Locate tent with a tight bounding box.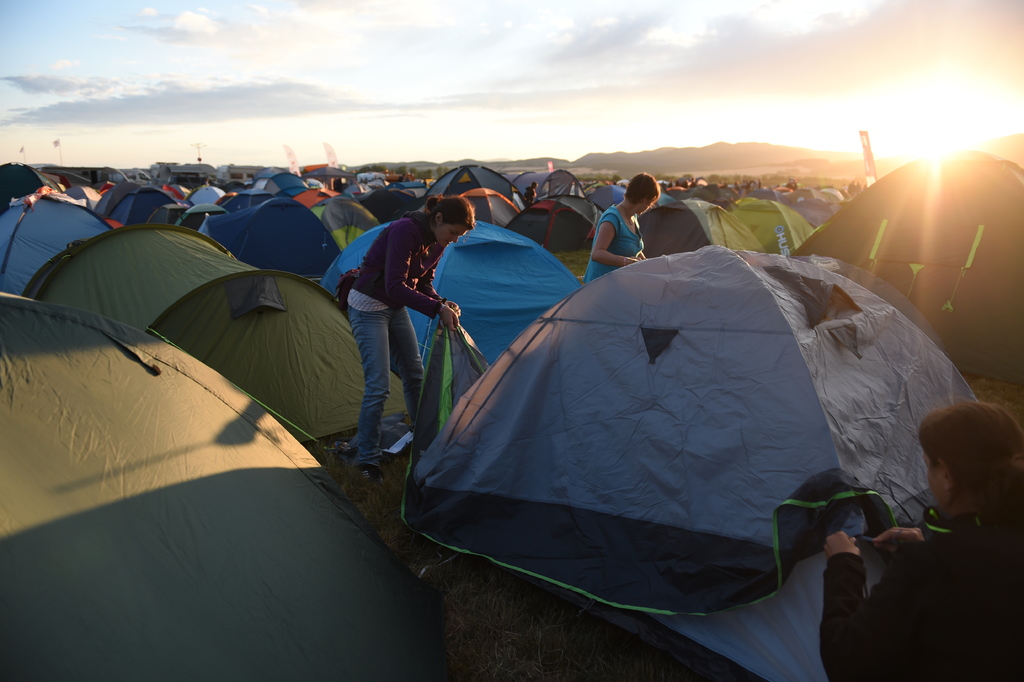
{"x1": 424, "y1": 162, "x2": 528, "y2": 222}.
